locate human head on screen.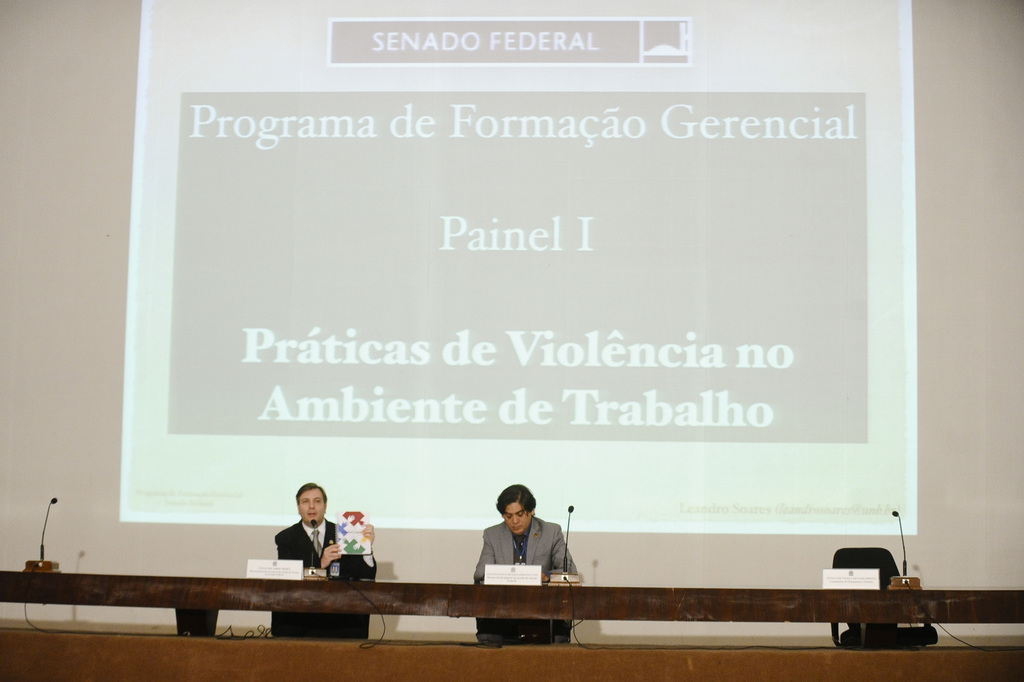
On screen at 497:484:540:535.
